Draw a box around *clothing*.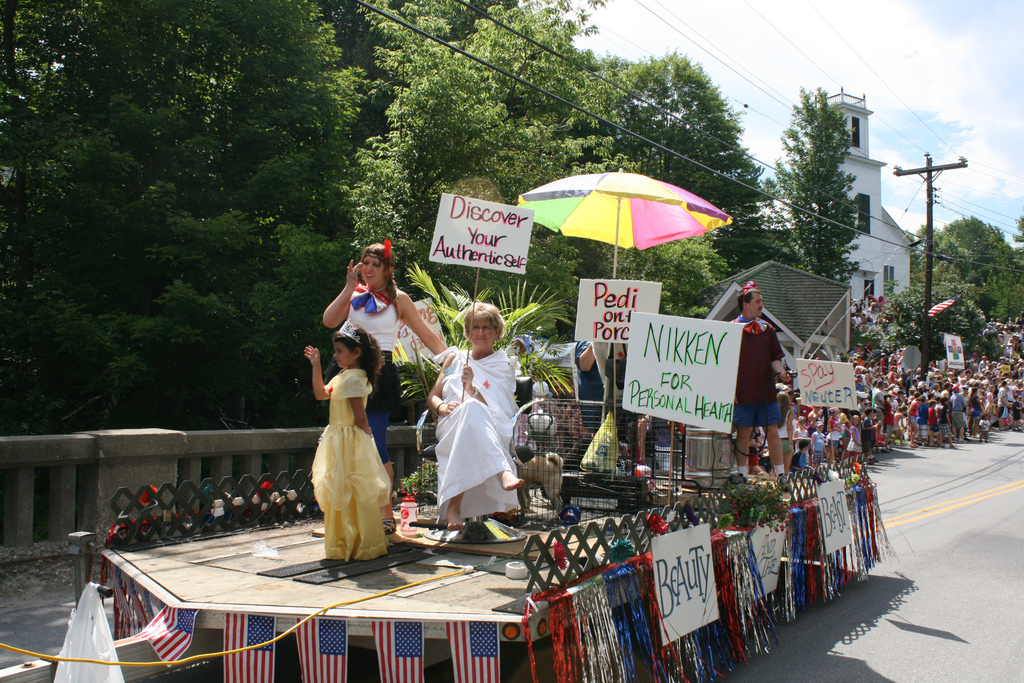
box=[812, 434, 826, 461].
